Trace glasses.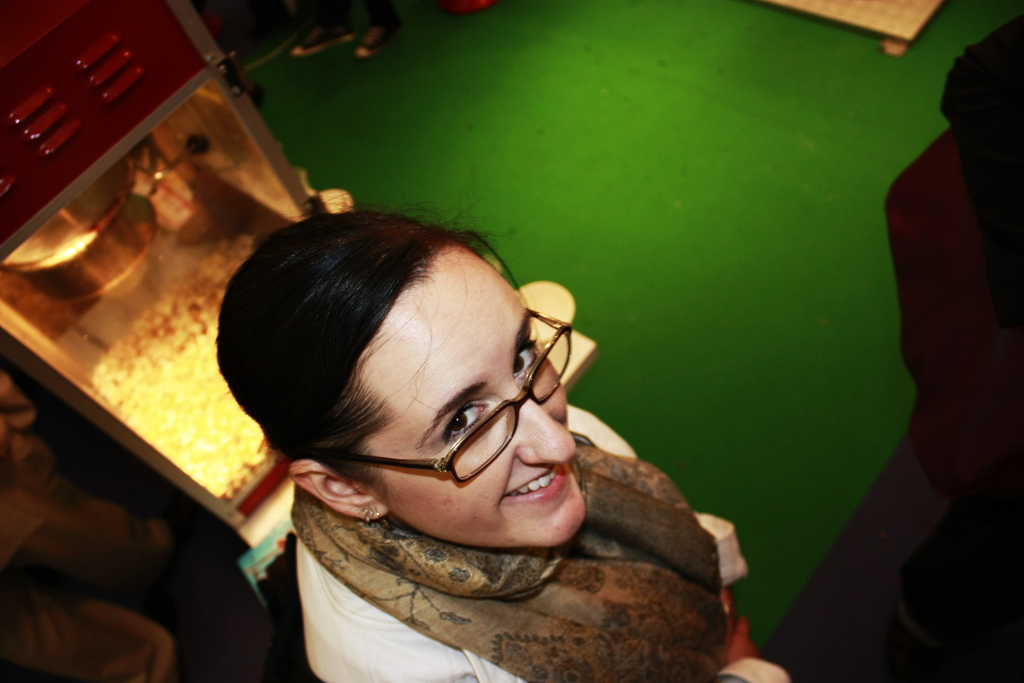
Traced to crop(312, 305, 575, 482).
